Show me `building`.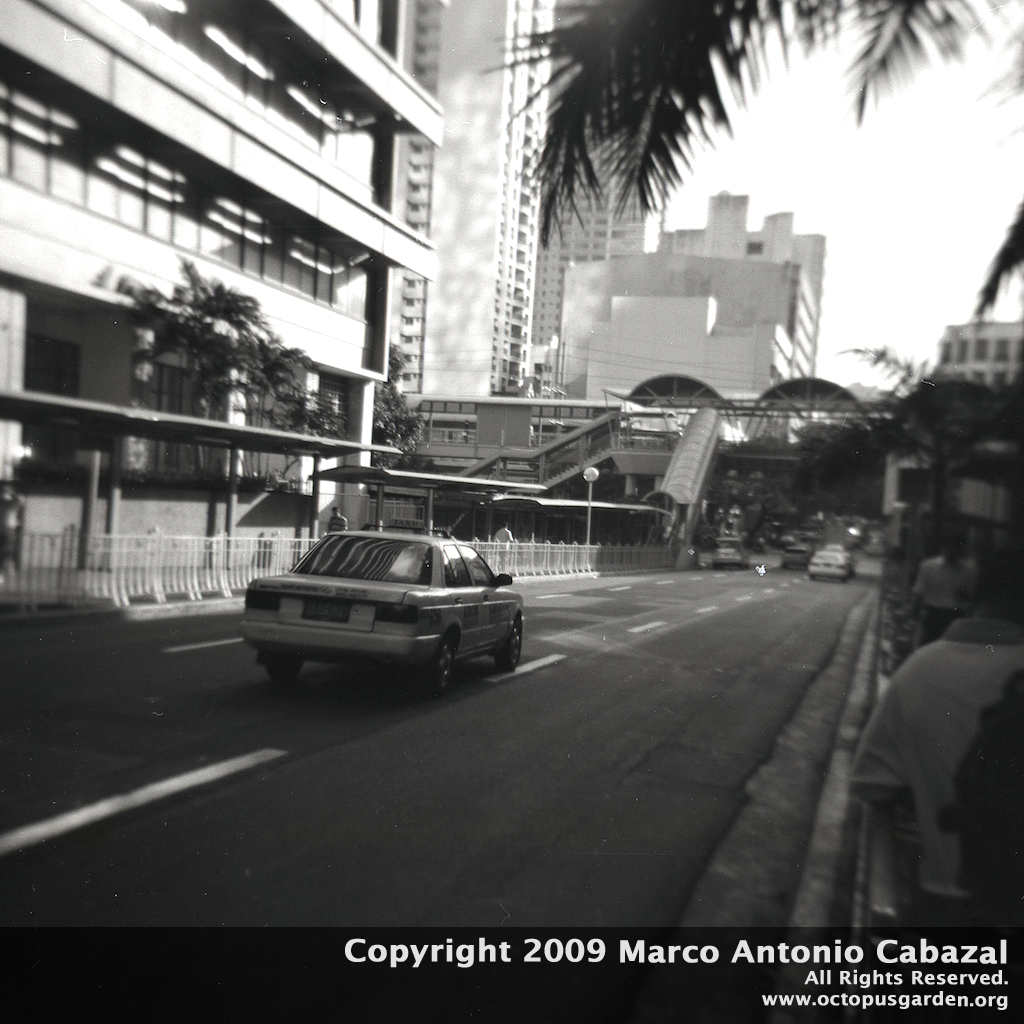
`building` is here: <box>934,322,1023,393</box>.
